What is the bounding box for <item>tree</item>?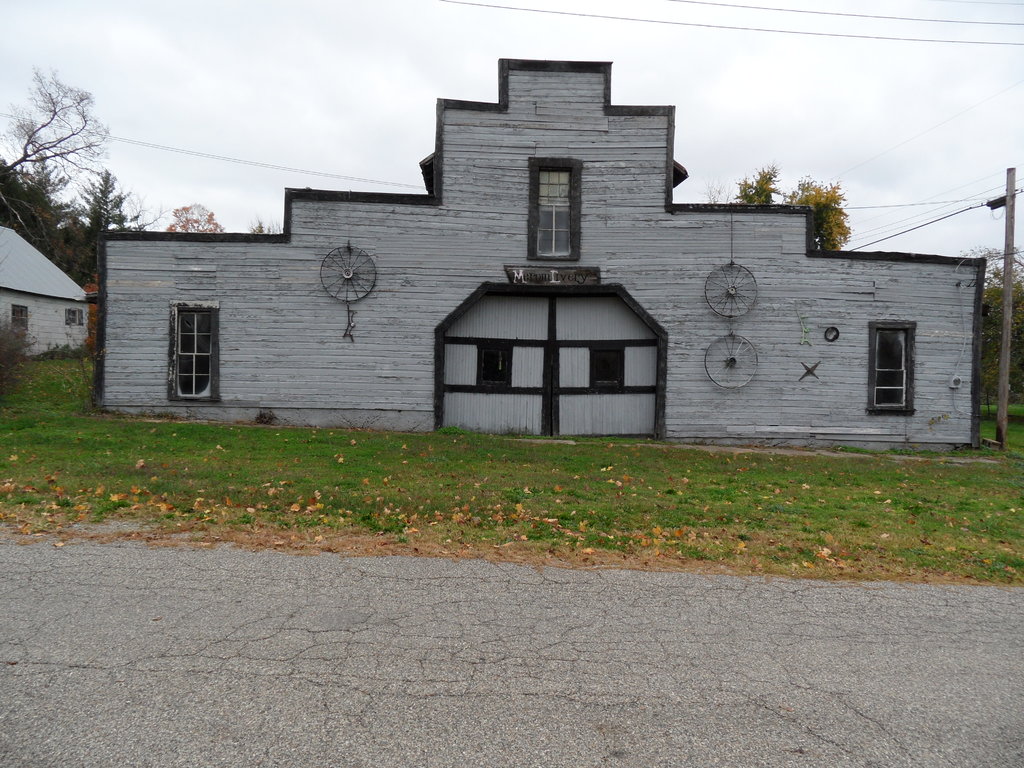
{"x1": 243, "y1": 213, "x2": 283, "y2": 236}.
